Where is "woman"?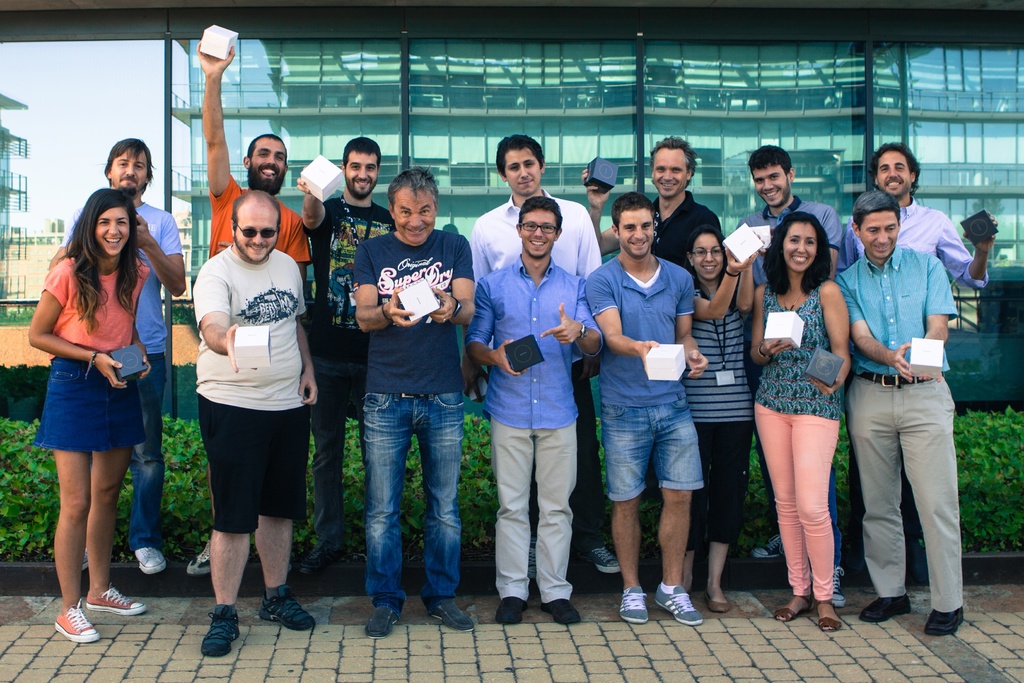
box(19, 188, 157, 646).
